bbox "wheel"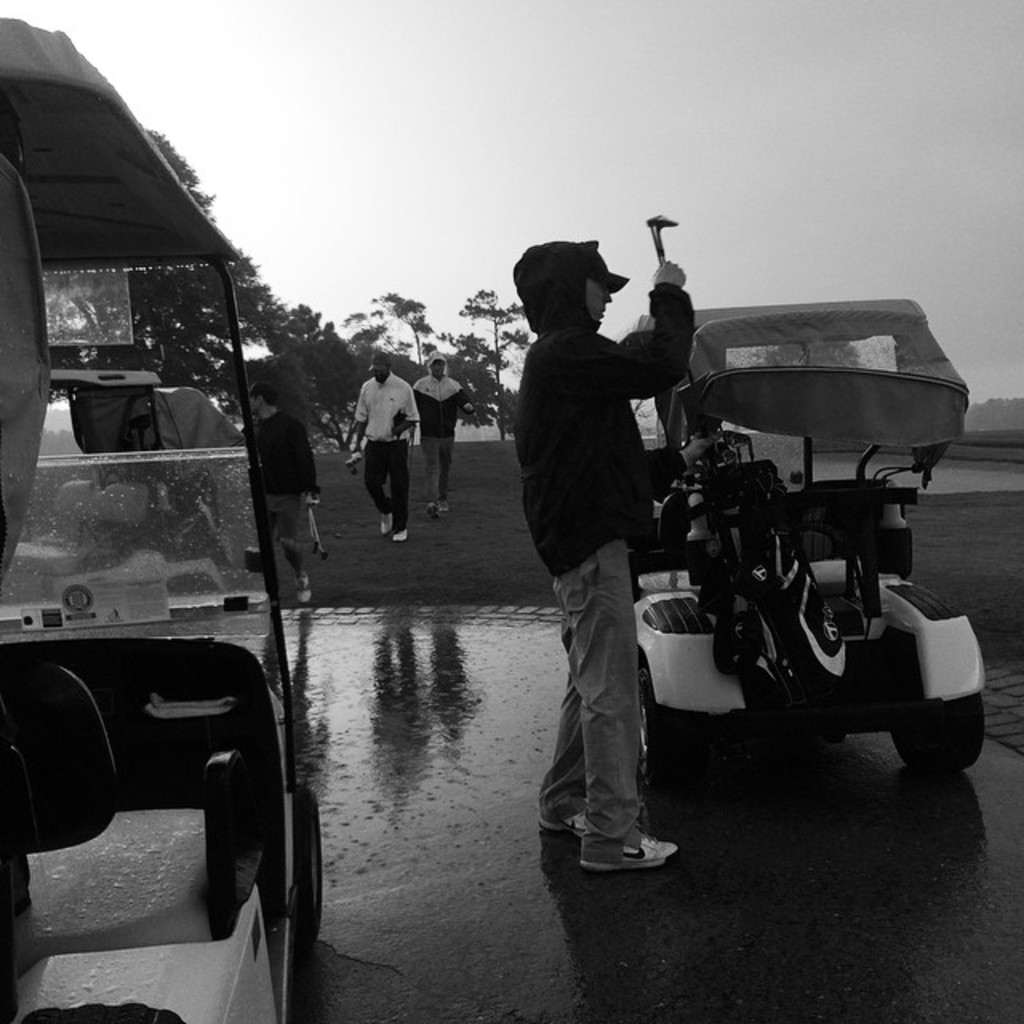
select_region(638, 669, 696, 789)
